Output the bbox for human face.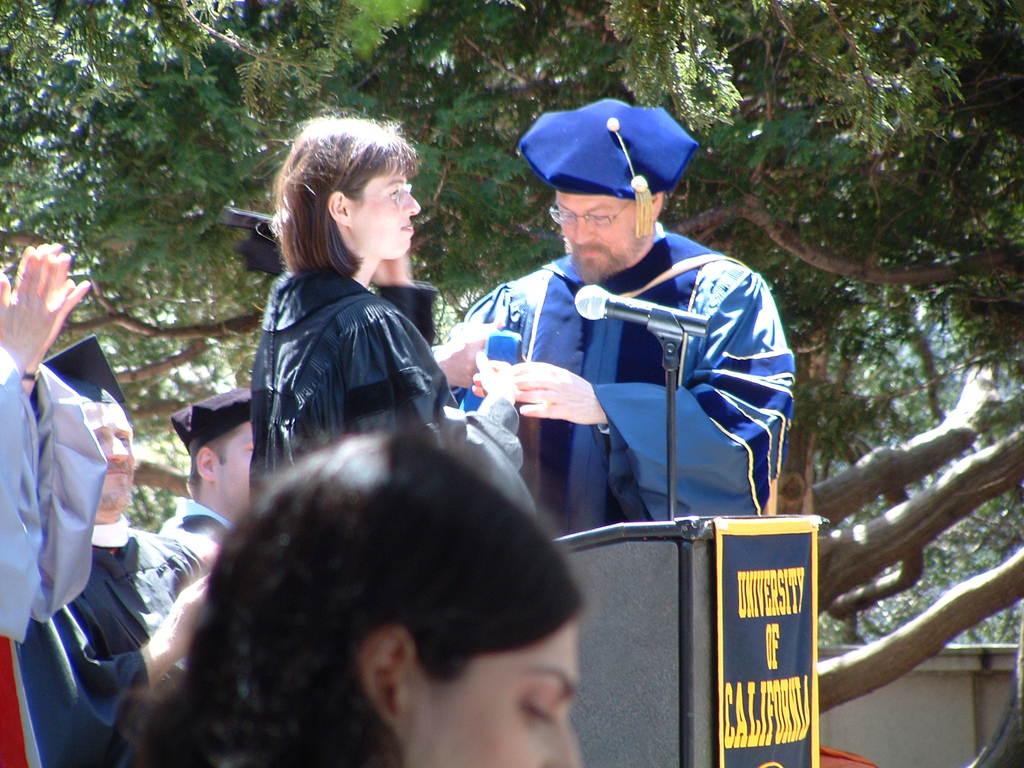
bbox(404, 621, 584, 767).
